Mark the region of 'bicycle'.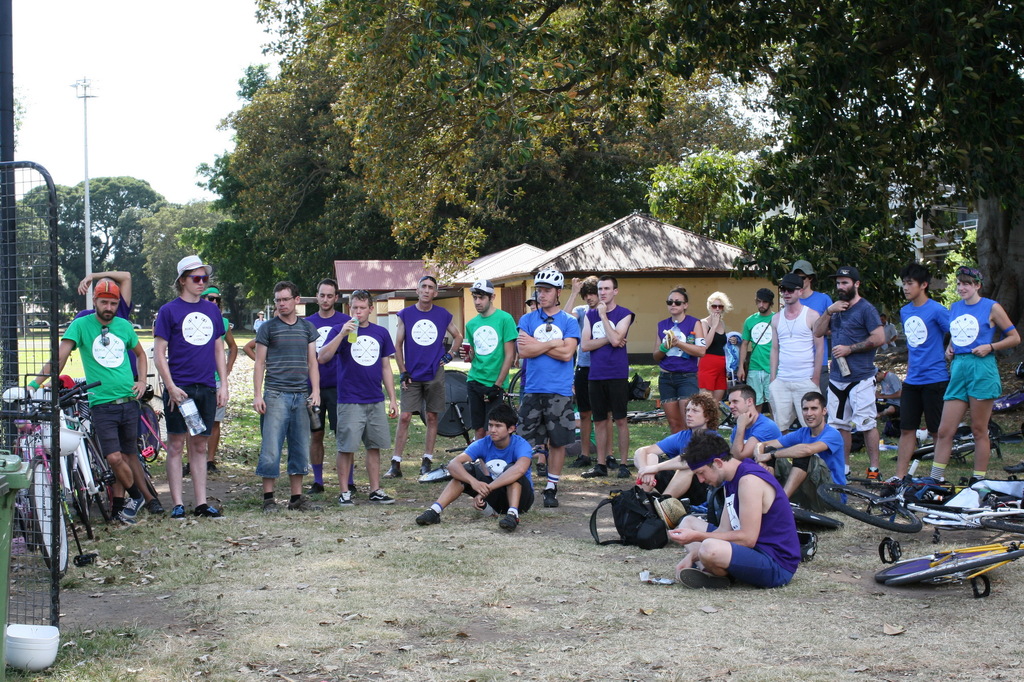
Region: bbox(611, 408, 668, 421).
